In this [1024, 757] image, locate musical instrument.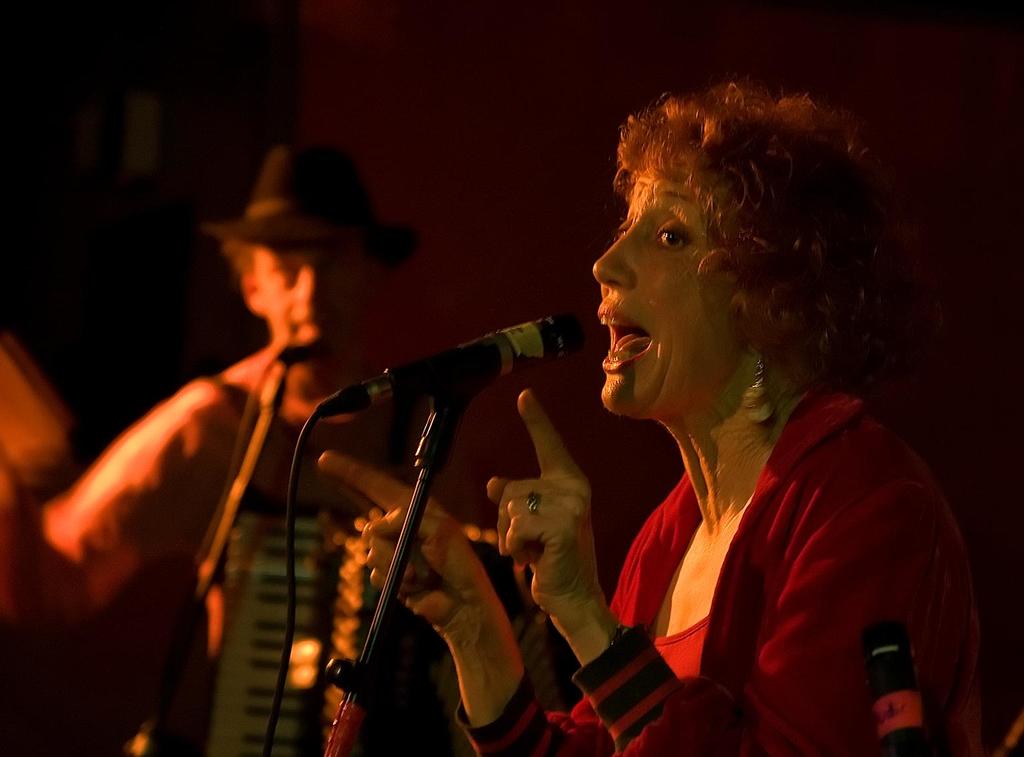
Bounding box: 185/474/374/756.
